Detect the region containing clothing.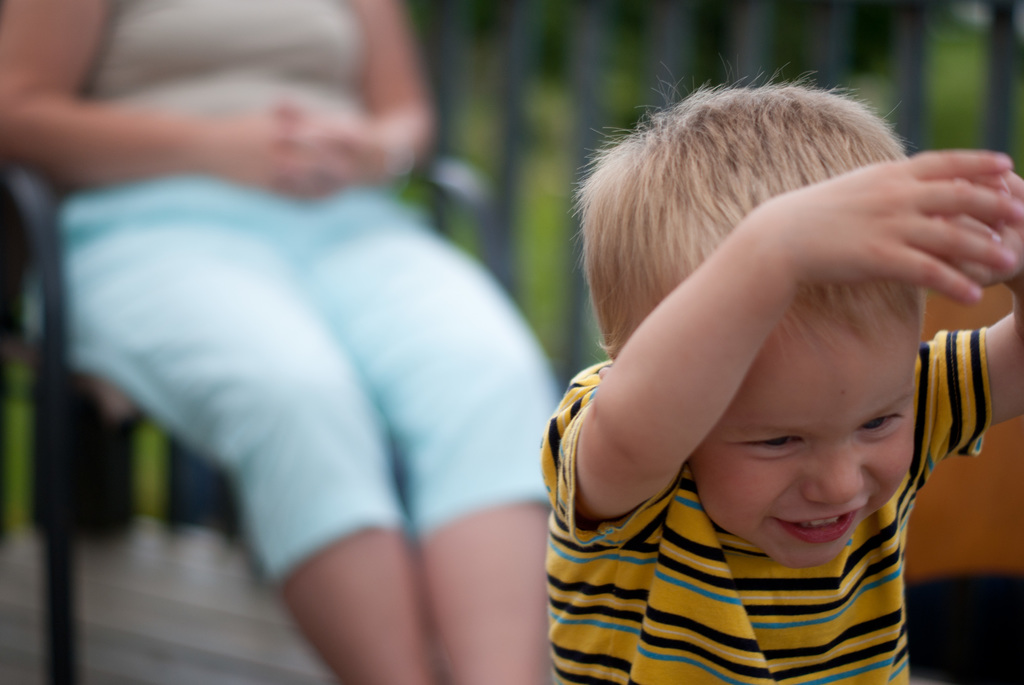
crop(93, 121, 549, 630).
